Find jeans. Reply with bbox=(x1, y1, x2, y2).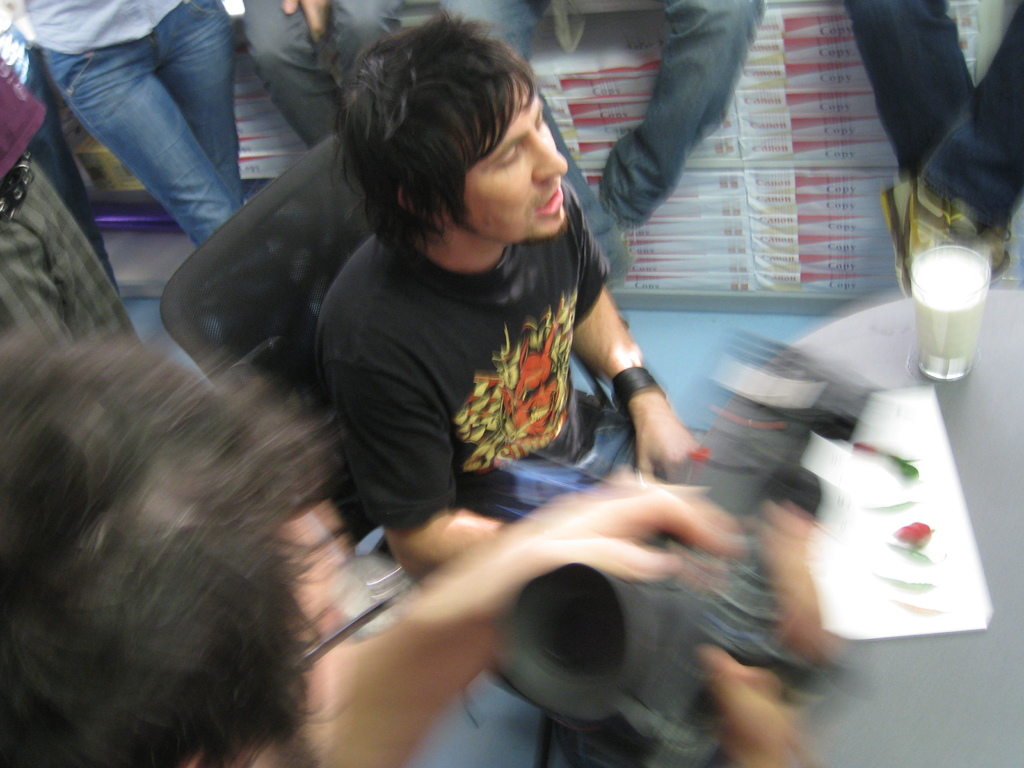
bbox=(846, 0, 1021, 224).
